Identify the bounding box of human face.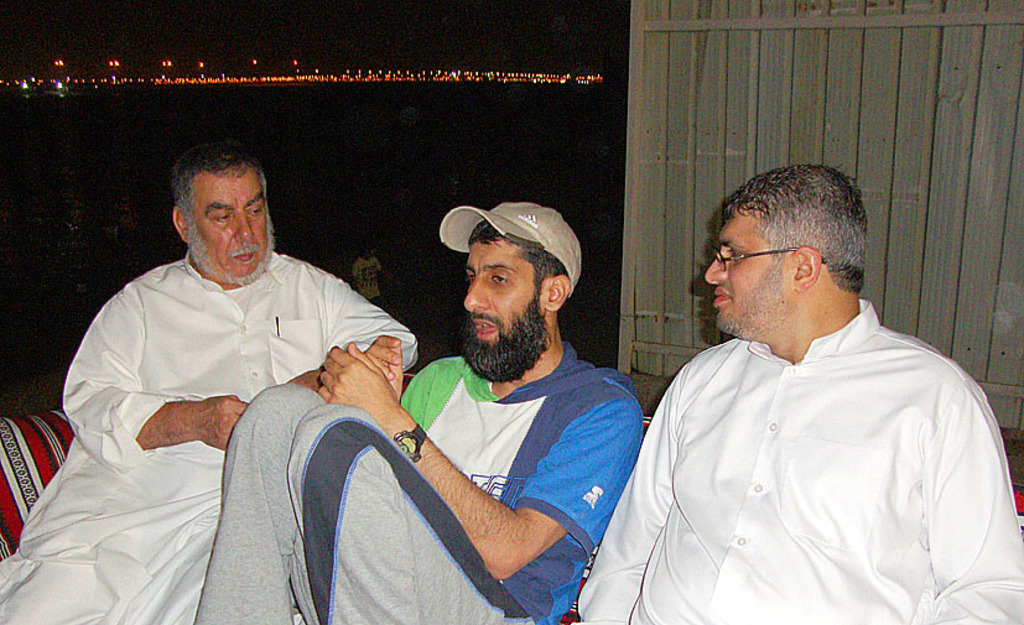
bbox=[194, 177, 276, 277].
